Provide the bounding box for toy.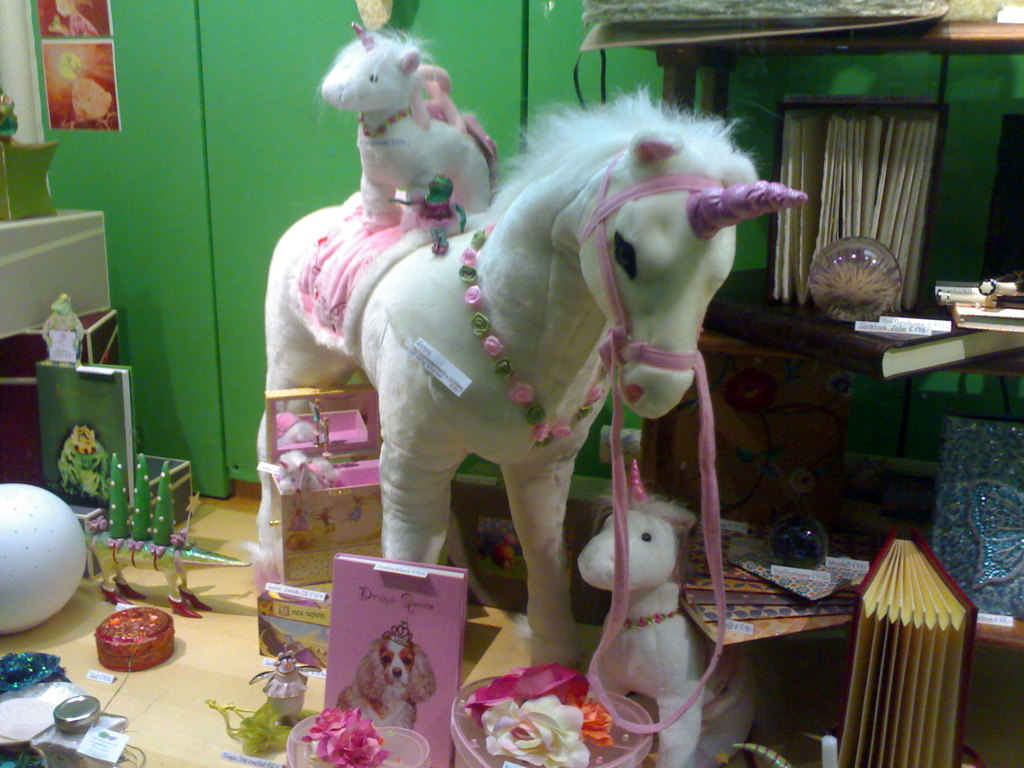
<bbox>321, 23, 499, 229</bbox>.
